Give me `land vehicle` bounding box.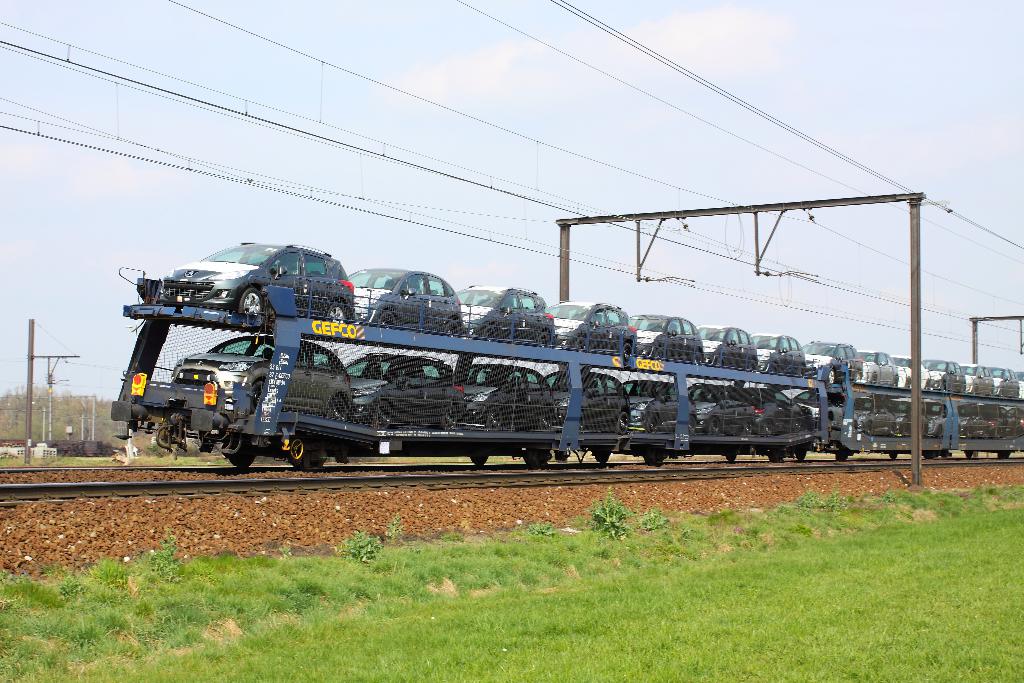
628:314:705:365.
